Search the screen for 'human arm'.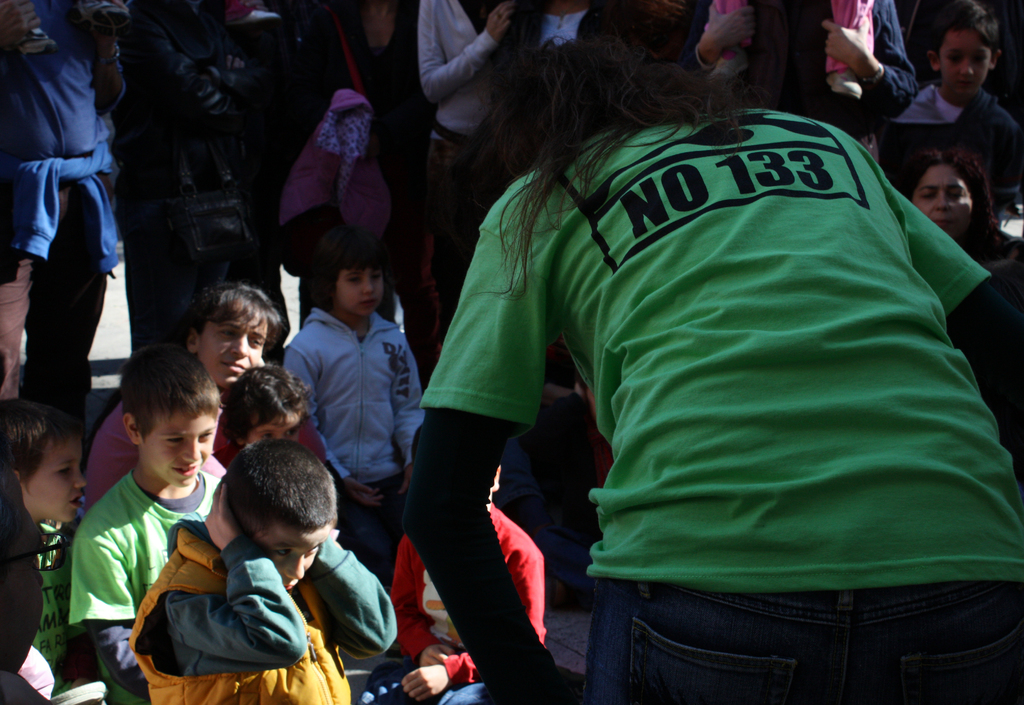
Found at crop(416, 3, 519, 104).
